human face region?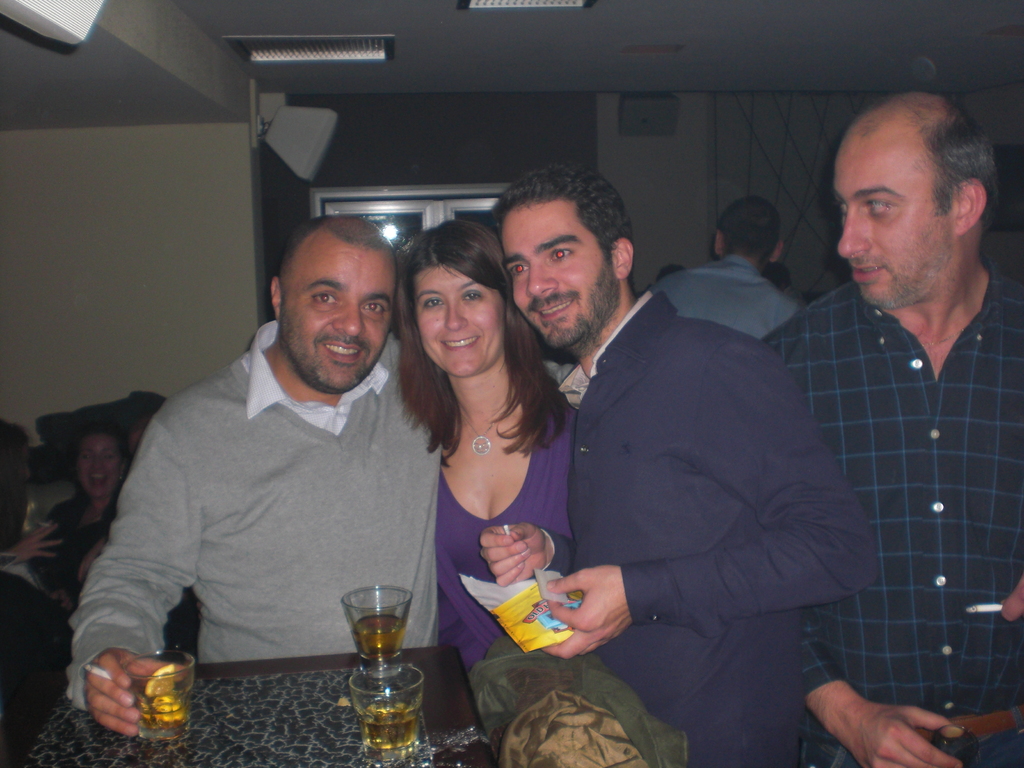
[x1=504, y1=204, x2=606, y2=333]
